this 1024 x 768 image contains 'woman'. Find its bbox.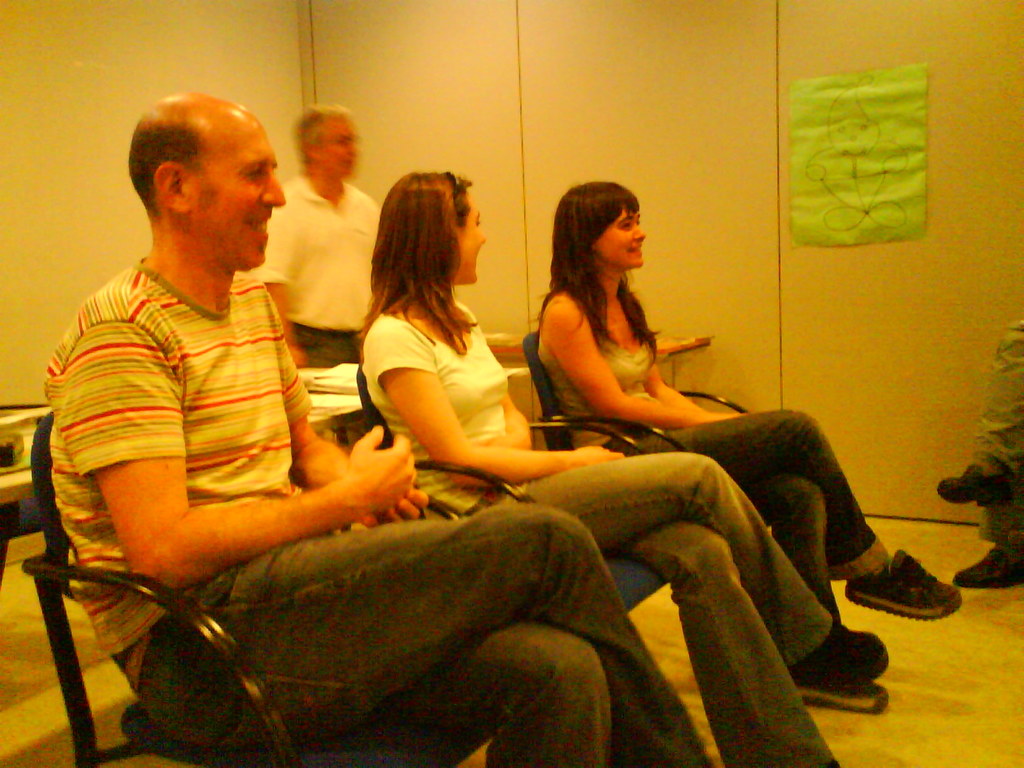
bbox(532, 179, 960, 682).
